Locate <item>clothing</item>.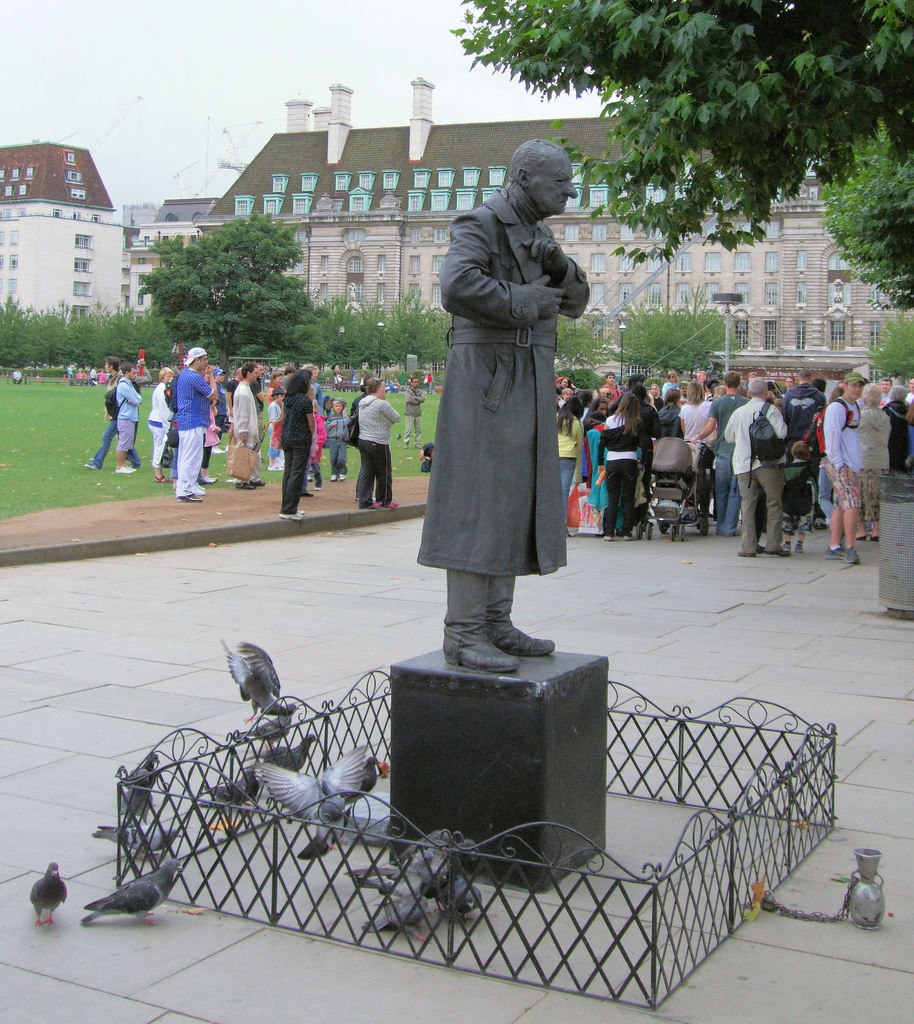
Bounding box: x1=661, y1=380, x2=680, y2=390.
